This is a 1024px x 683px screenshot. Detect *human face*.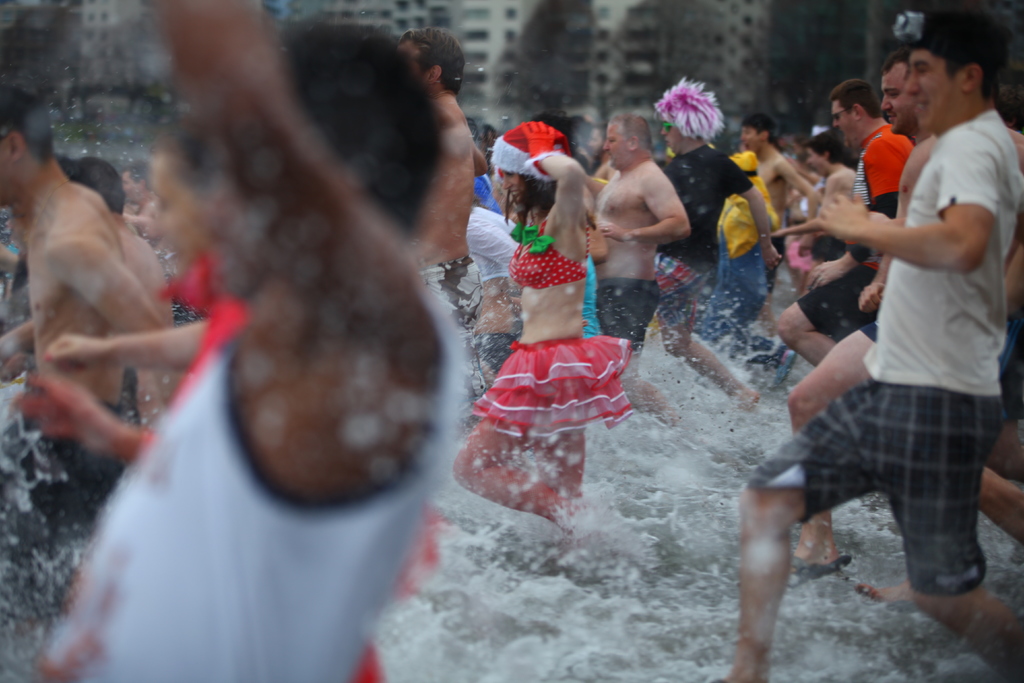
x1=659, y1=103, x2=691, y2=156.
